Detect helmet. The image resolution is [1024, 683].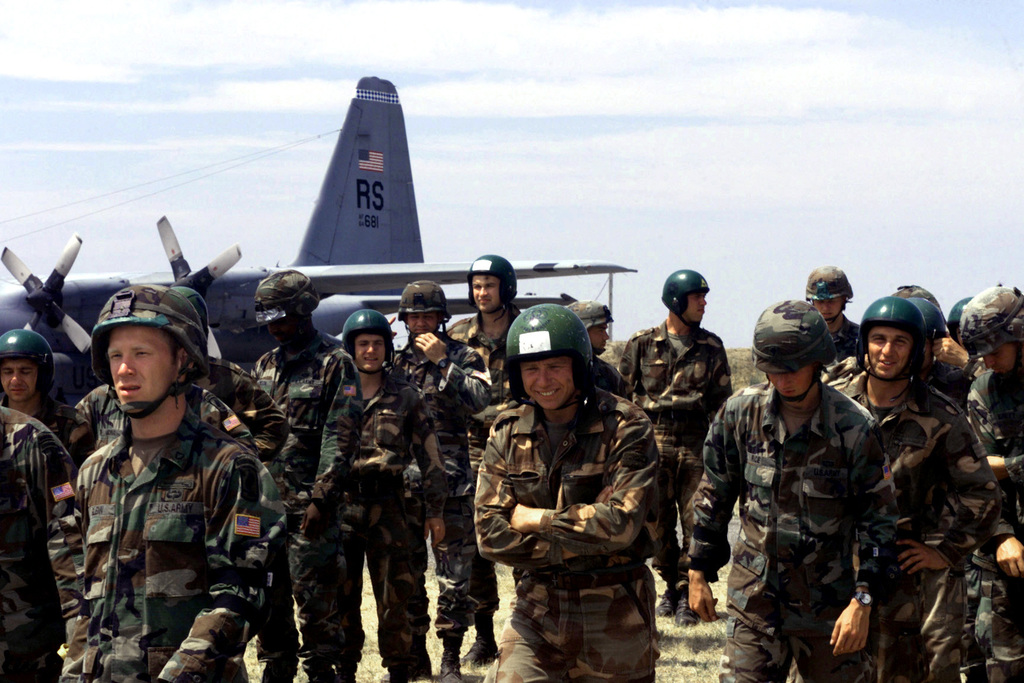
(left=506, top=306, right=589, bottom=414).
